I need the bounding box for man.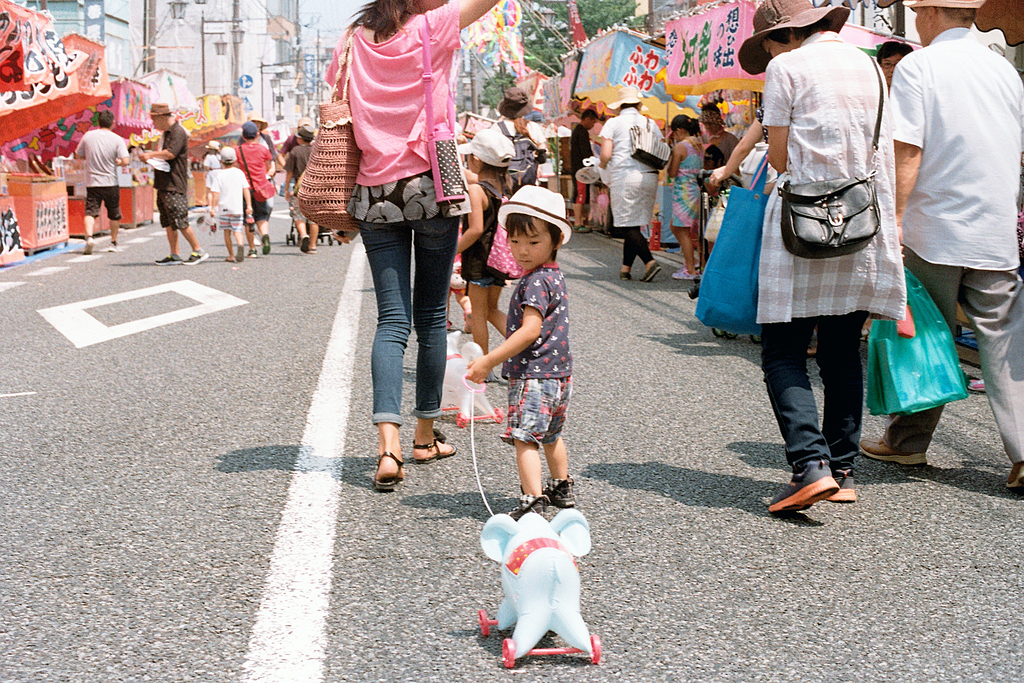
Here it is: box=[70, 108, 131, 254].
